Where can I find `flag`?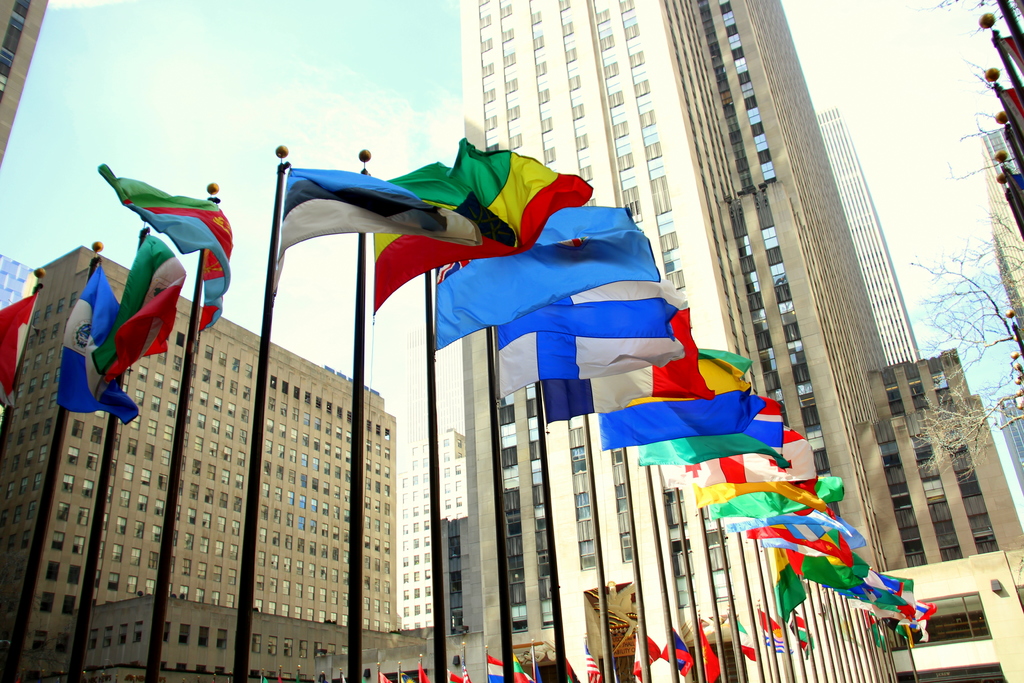
You can find it at [643,621,659,657].
